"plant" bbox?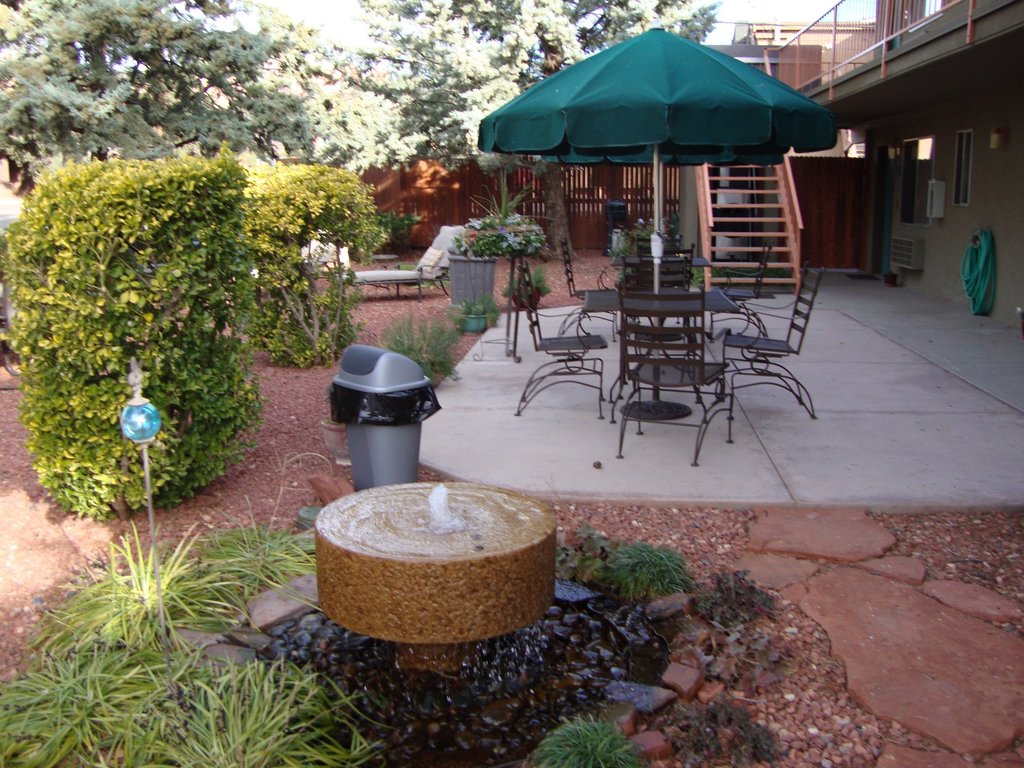
6:159:264:533
